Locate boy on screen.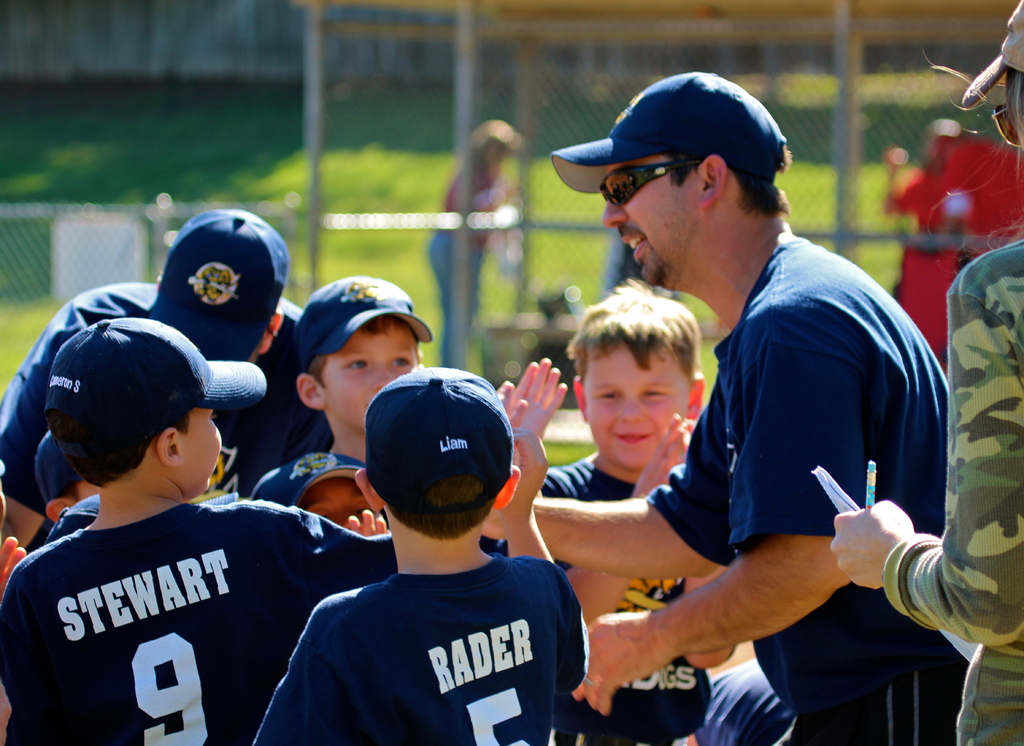
On screen at box=[0, 317, 524, 745].
